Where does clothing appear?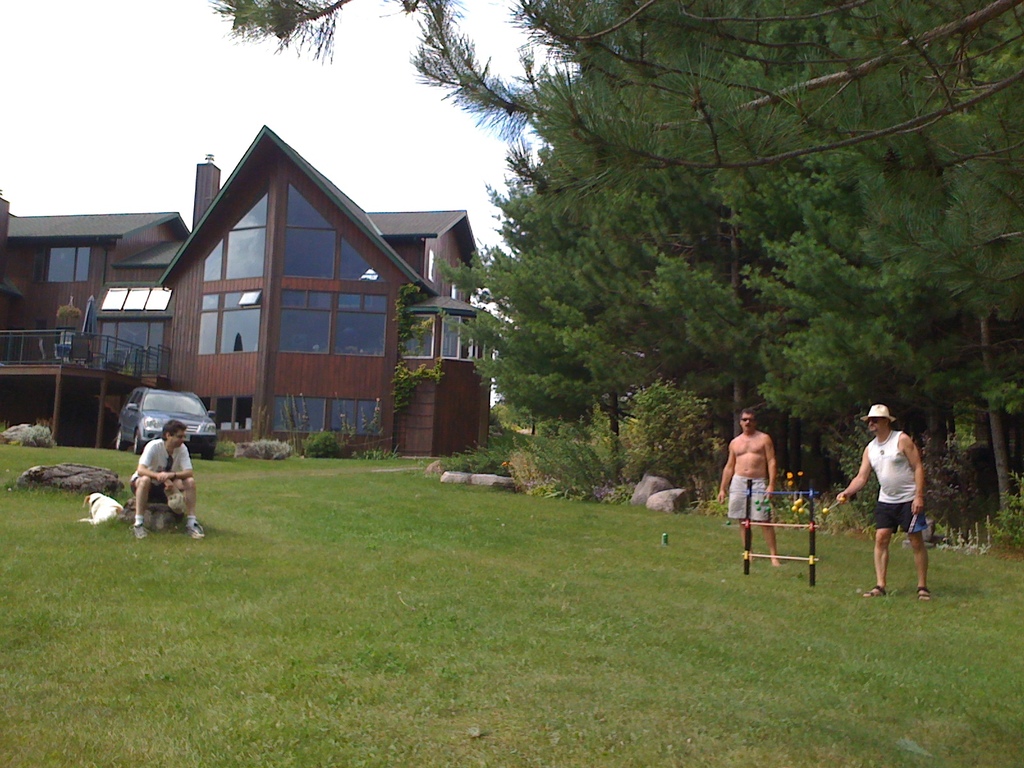
Appears at (left=724, top=471, right=771, bottom=525).
